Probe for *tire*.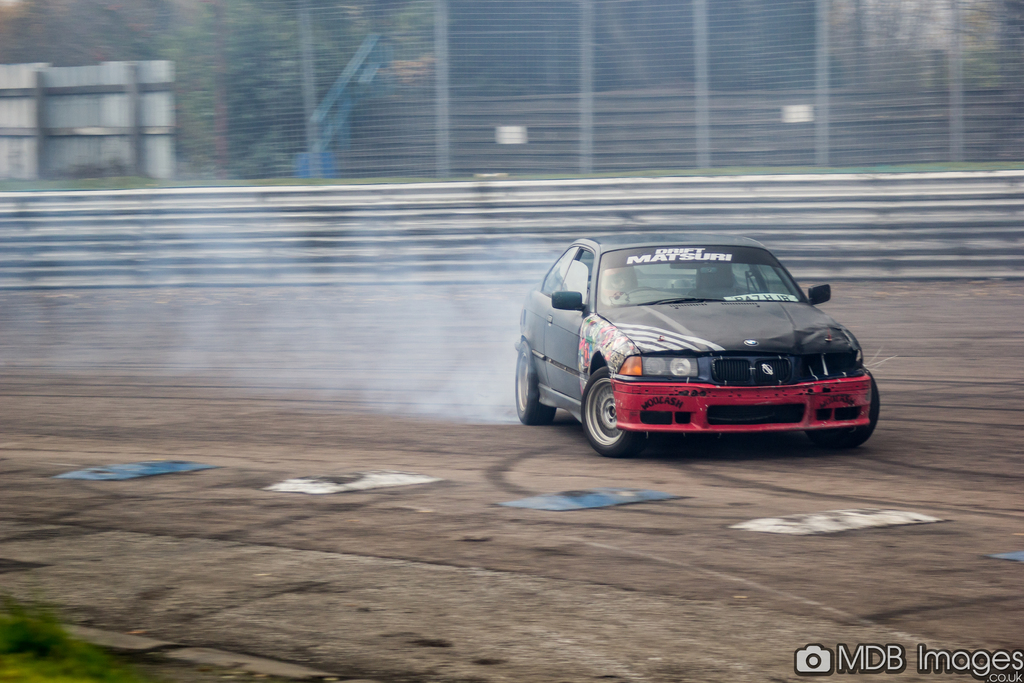
Probe result: <box>575,366,658,457</box>.
